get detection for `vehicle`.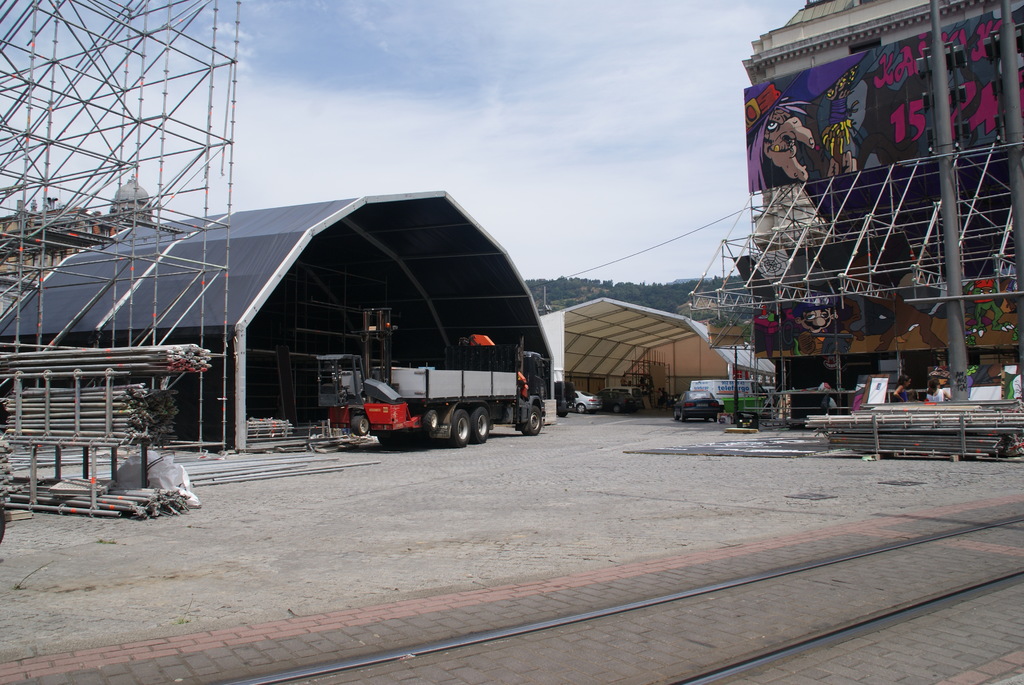
Detection: {"left": 595, "top": 390, "right": 636, "bottom": 413}.
